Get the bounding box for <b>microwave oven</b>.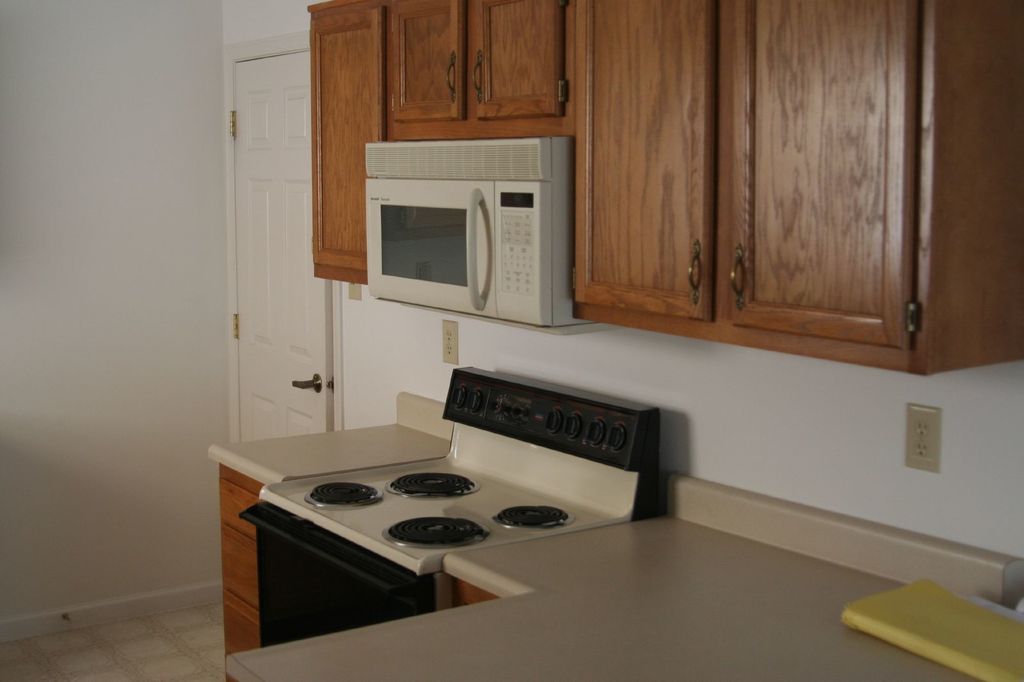
crop(363, 135, 573, 321).
